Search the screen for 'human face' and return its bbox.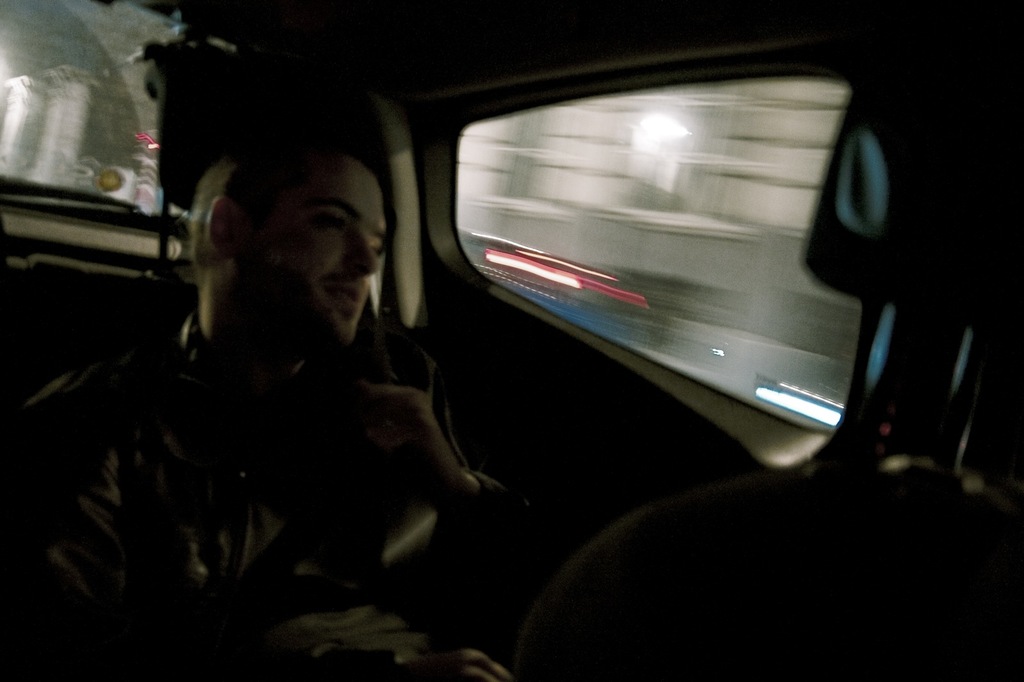
Found: 246,154,388,342.
